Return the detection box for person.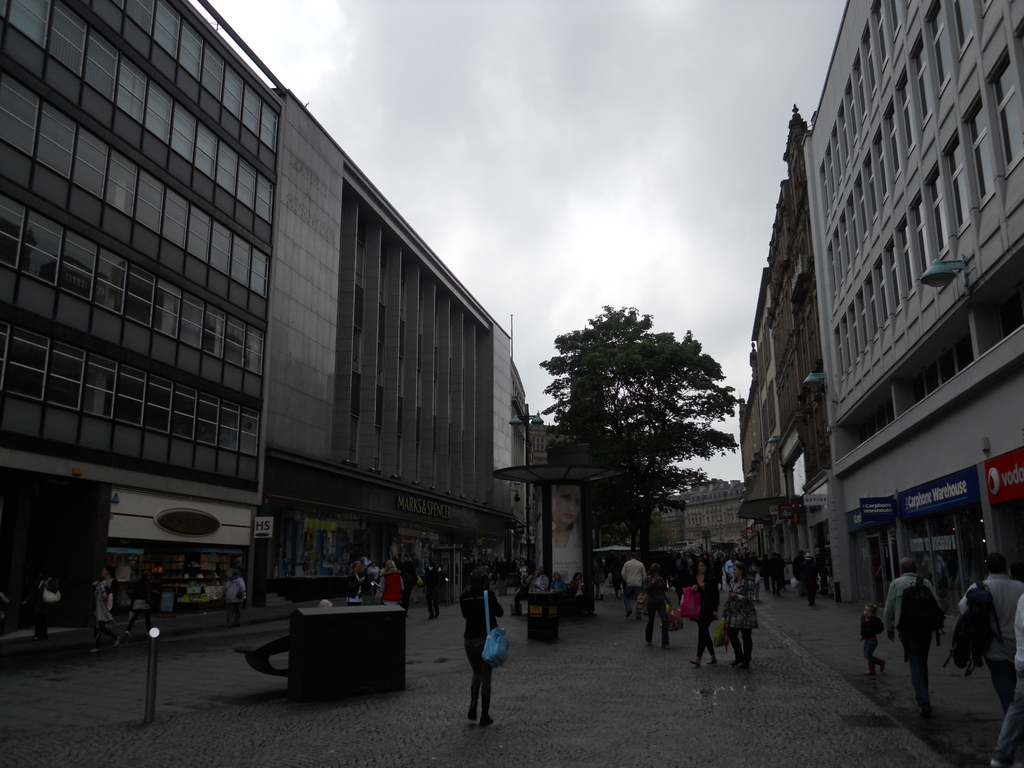
region(620, 554, 646, 624).
